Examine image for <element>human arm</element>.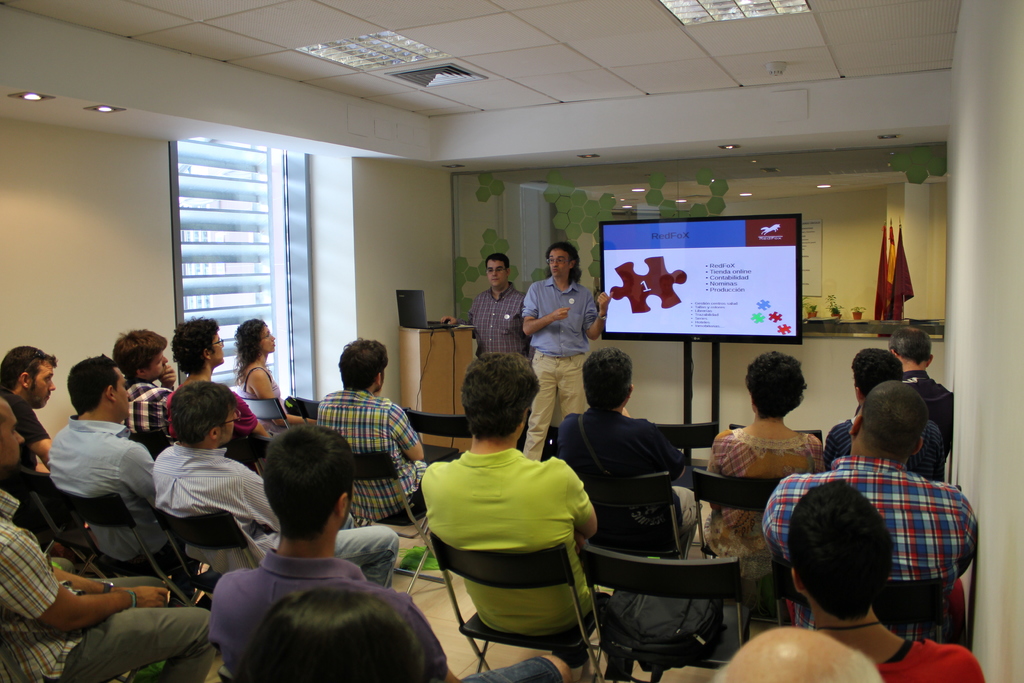
Examination result: 563 465 630 525.
